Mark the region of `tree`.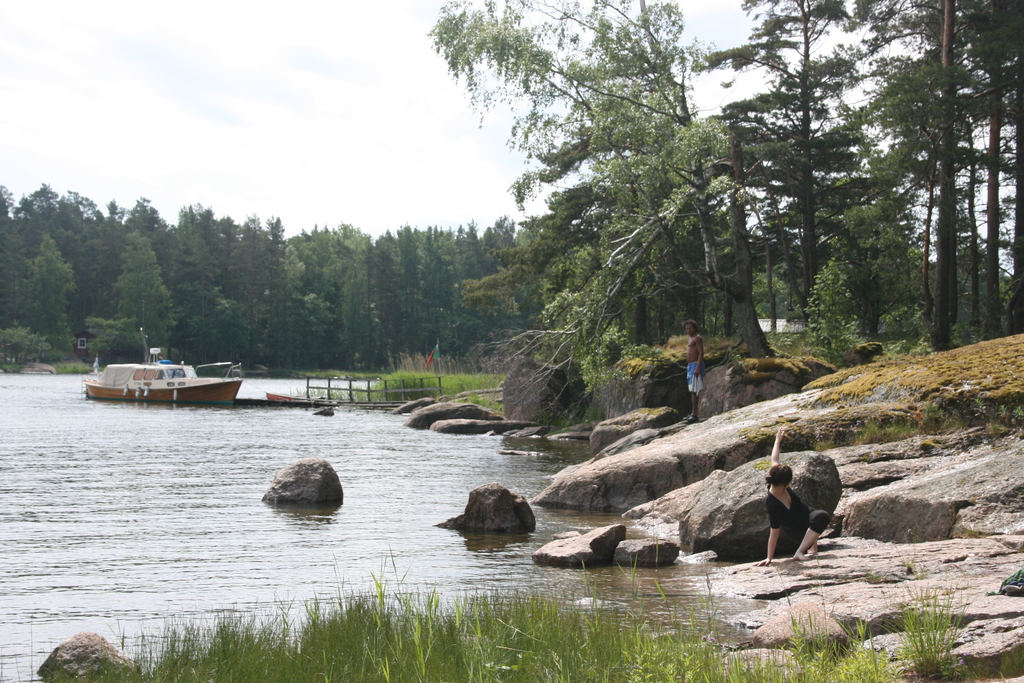
Region: crop(691, 0, 899, 348).
